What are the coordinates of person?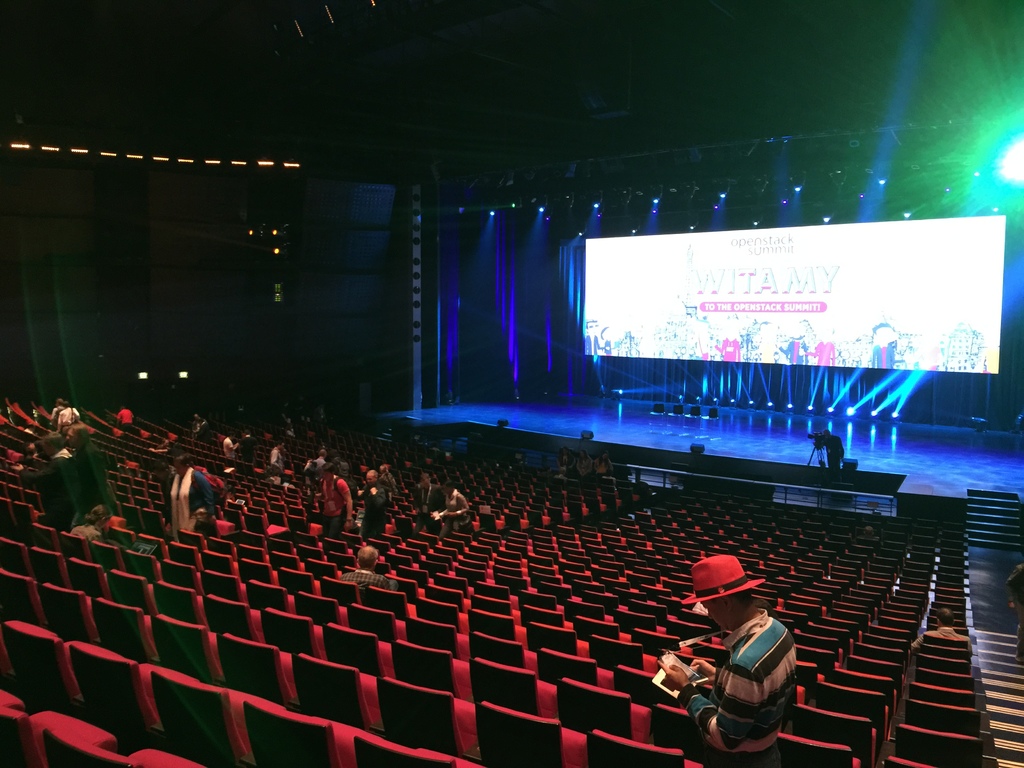
pyautogui.locateOnScreen(159, 451, 214, 548).
